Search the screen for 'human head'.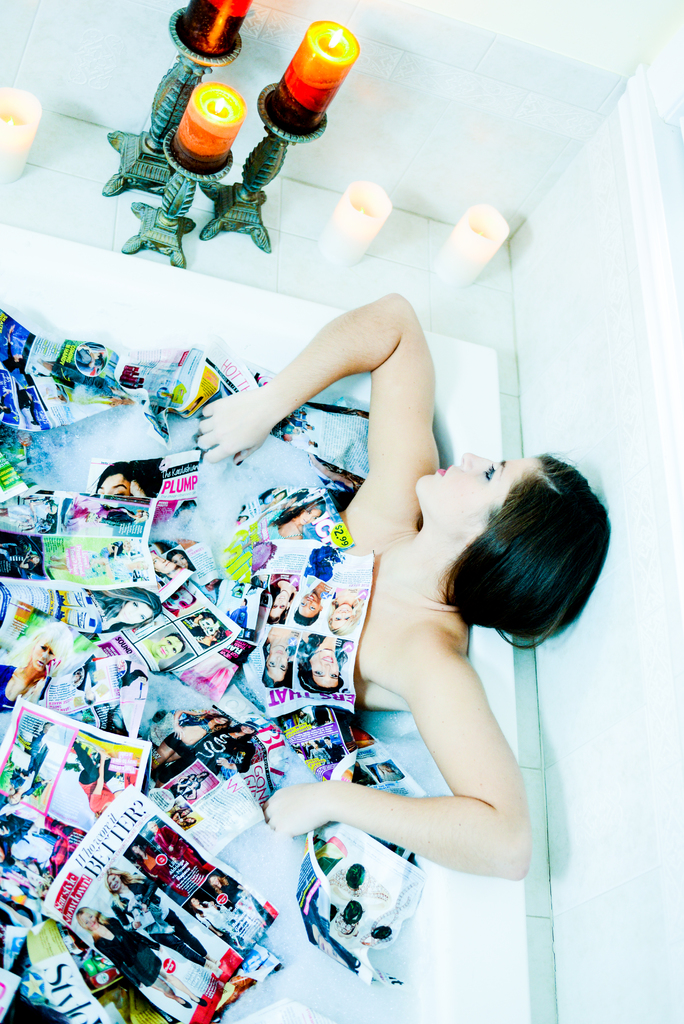
Found at {"x1": 293, "y1": 591, "x2": 321, "y2": 627}.
